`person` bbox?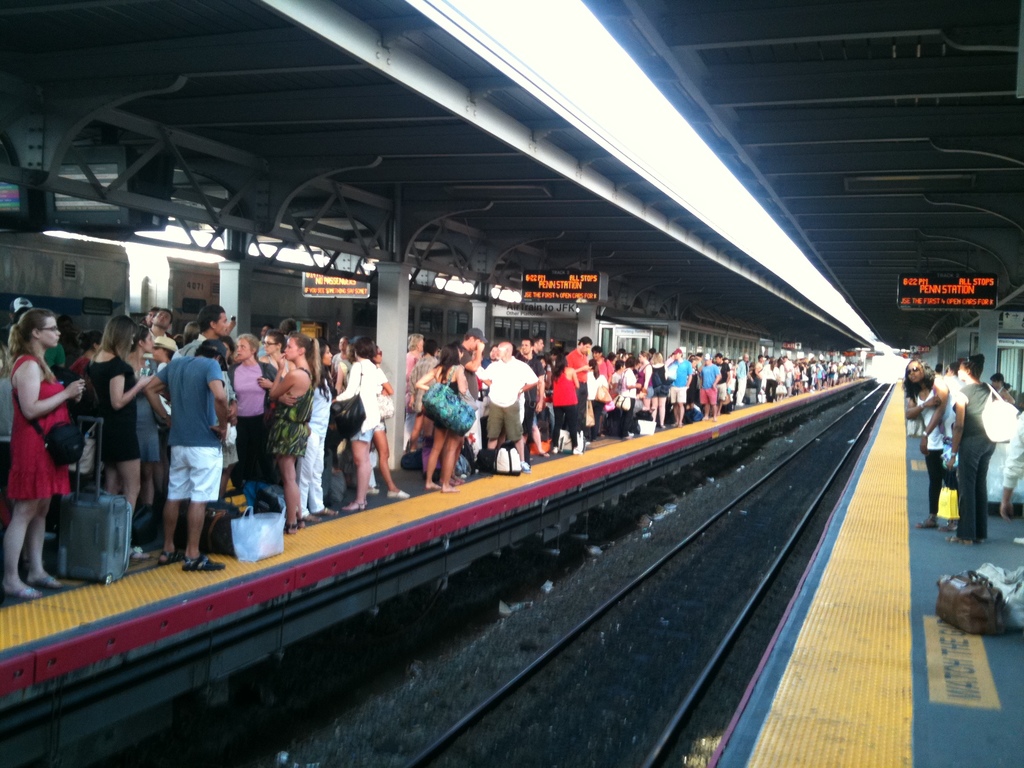
box(88, 315, 154, 557)
